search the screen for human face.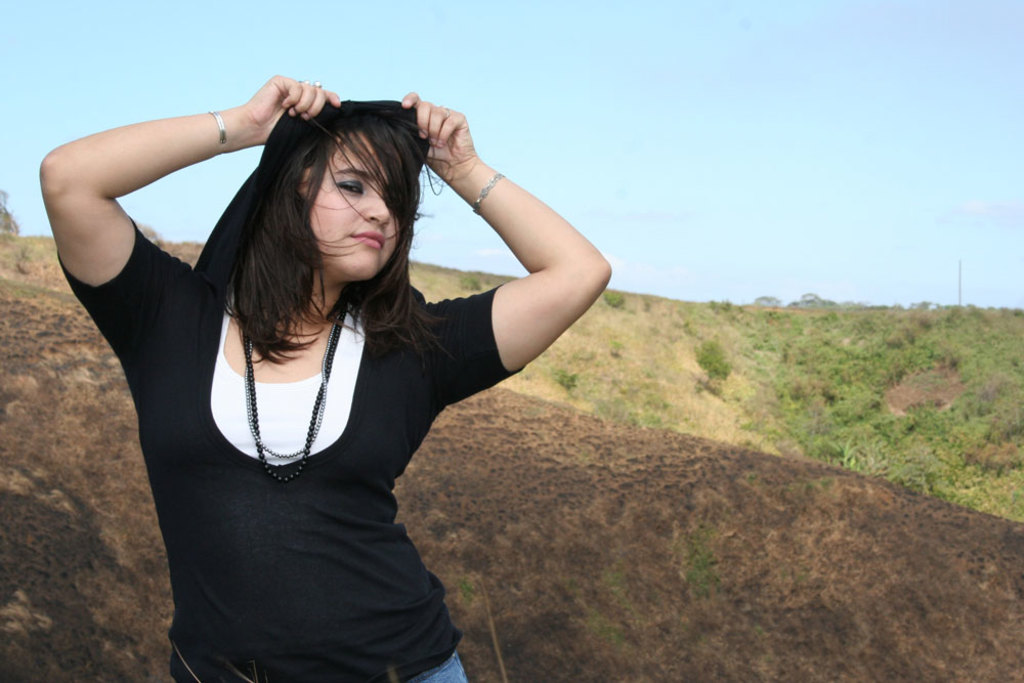
Found at (265, 122, 404, 287).
